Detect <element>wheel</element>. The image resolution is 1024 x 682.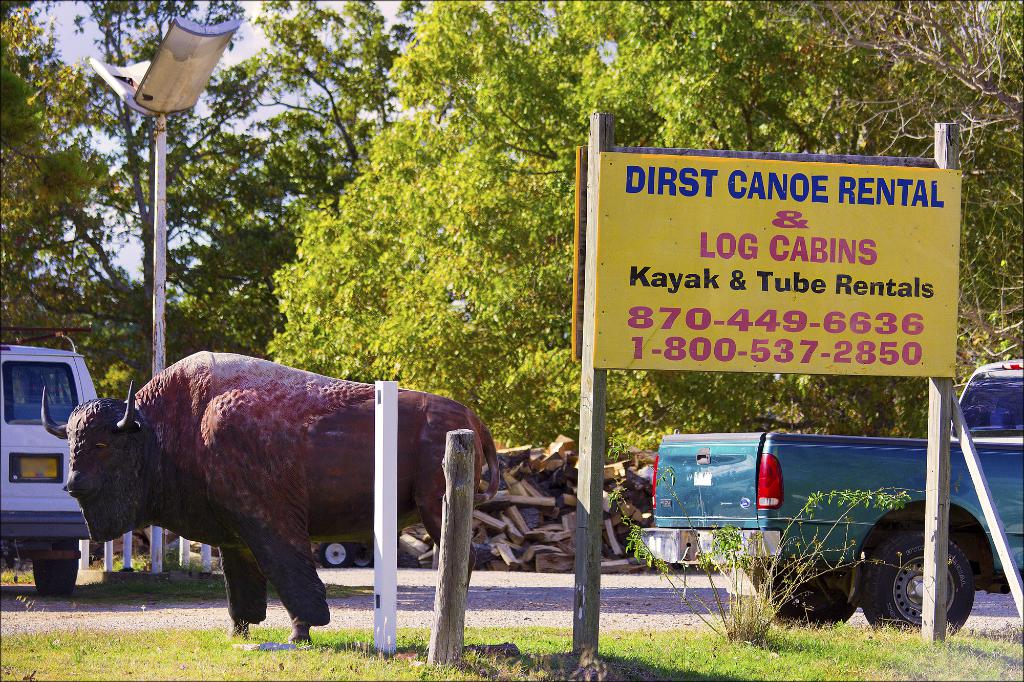
[x1=898, y1=525, x2=975, y2=642].
